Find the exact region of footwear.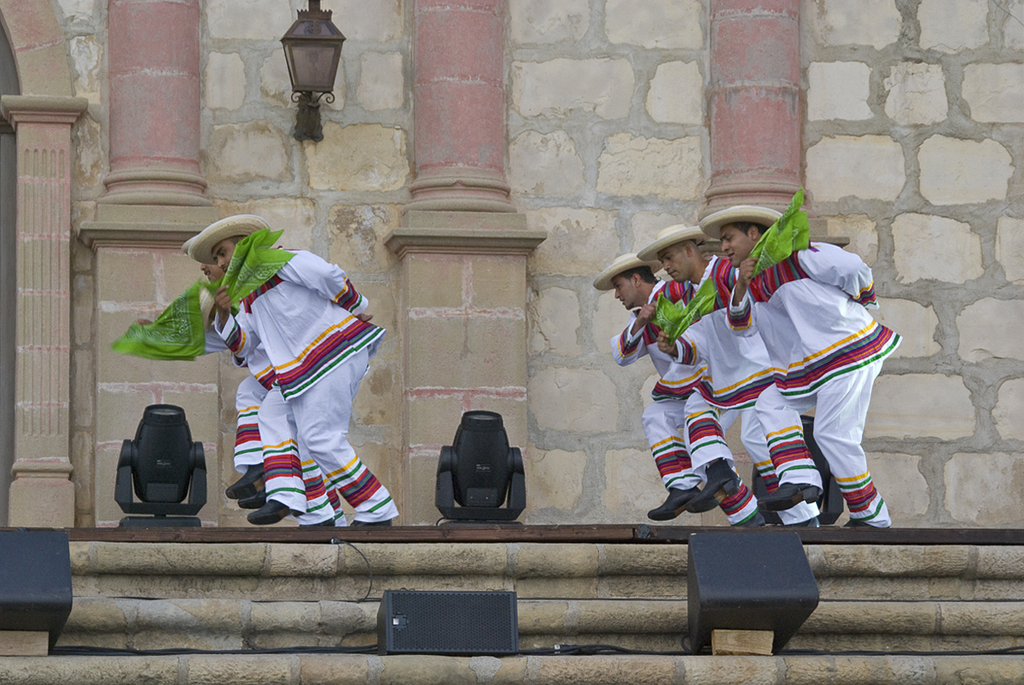
Exact region: detection(840, 510, 899, 528).
